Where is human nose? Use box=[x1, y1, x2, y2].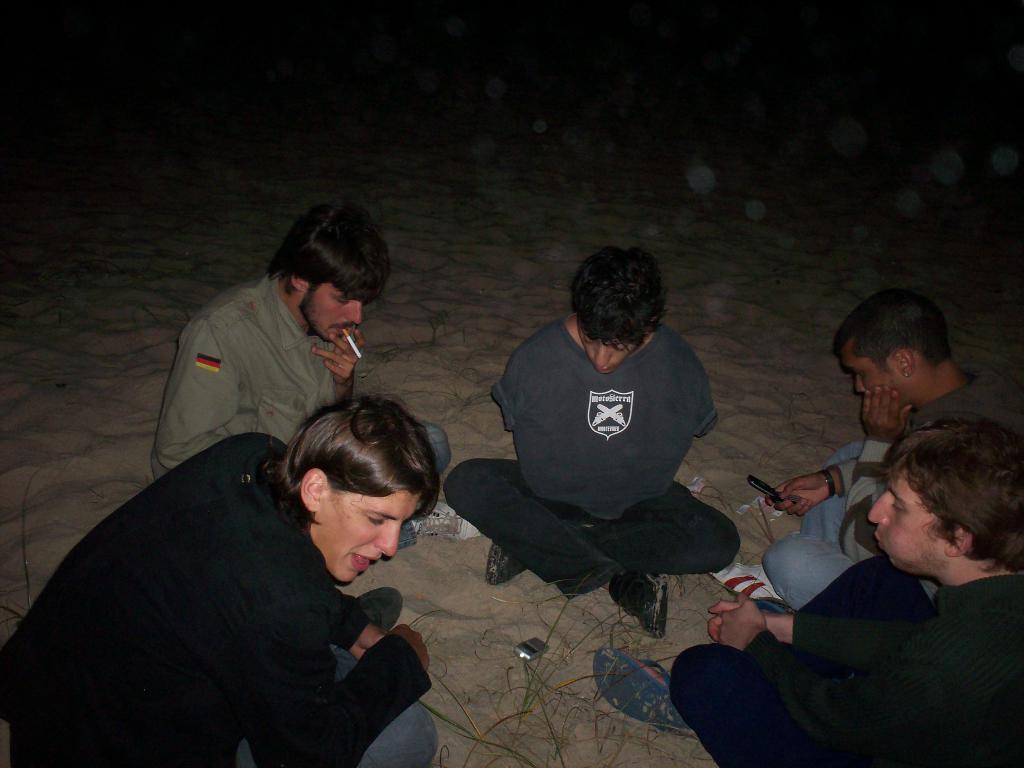
box=[593, 343, 613, 371].
